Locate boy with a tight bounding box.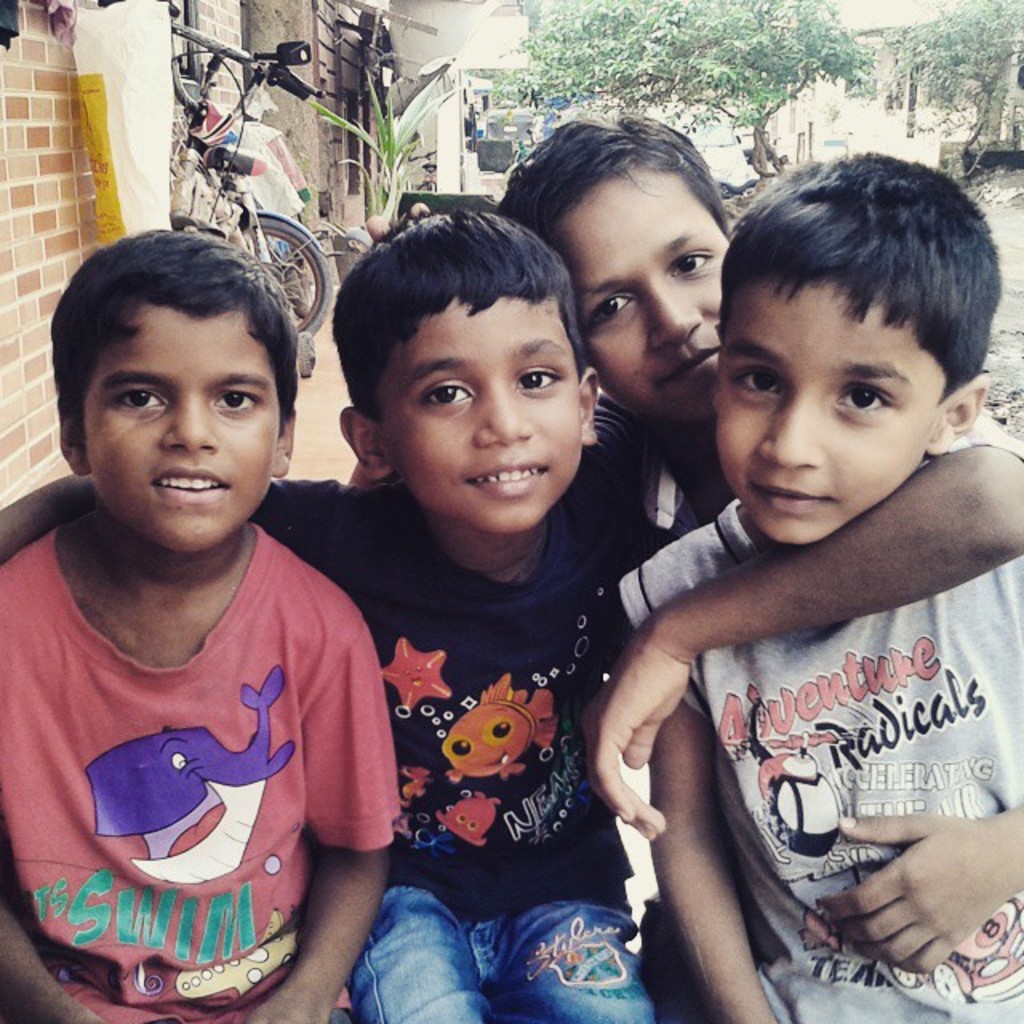
left=614, top=154, right=1022, bottom=1022.
